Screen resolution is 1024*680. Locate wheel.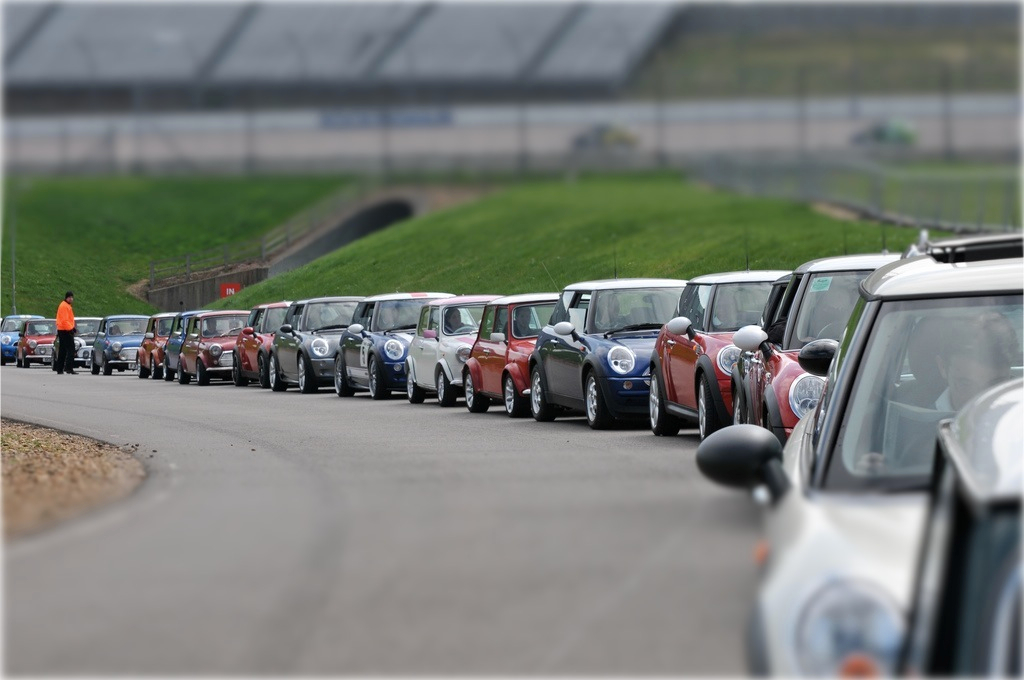
<box>138,357,148,379</box>.
